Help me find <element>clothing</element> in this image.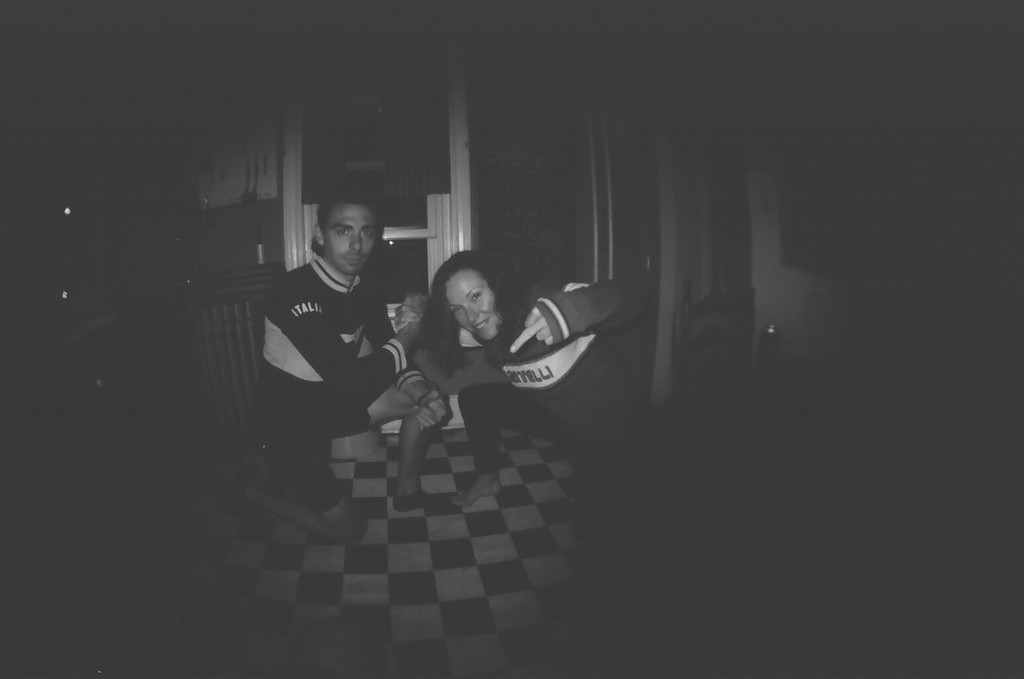
Found it: 450:276:635:478.
